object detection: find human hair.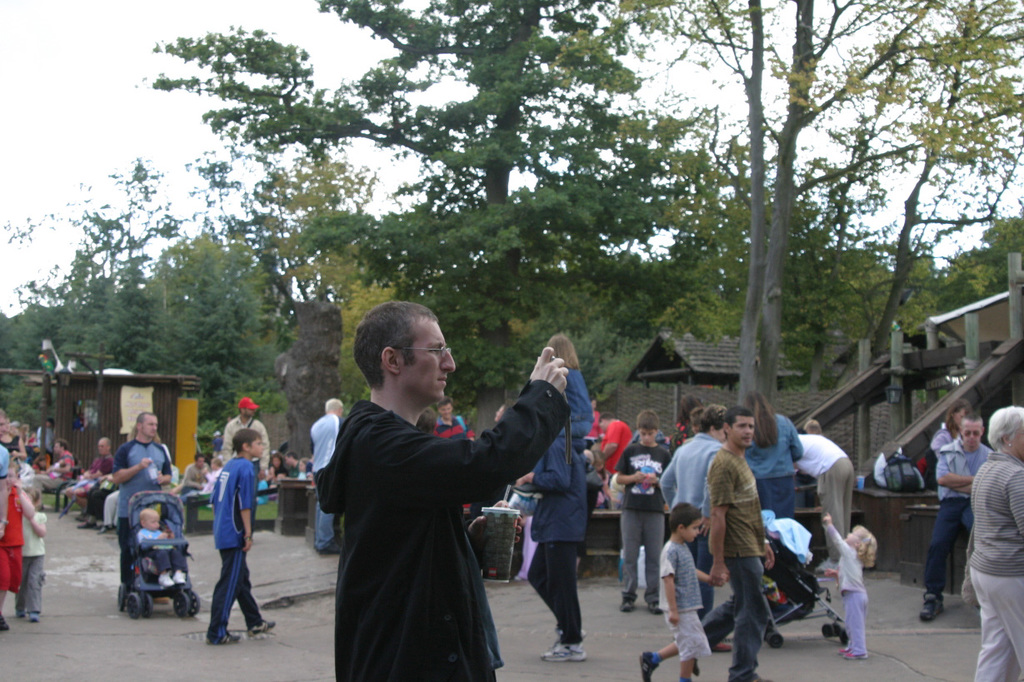
select_region(56, 438, 72, 451).
